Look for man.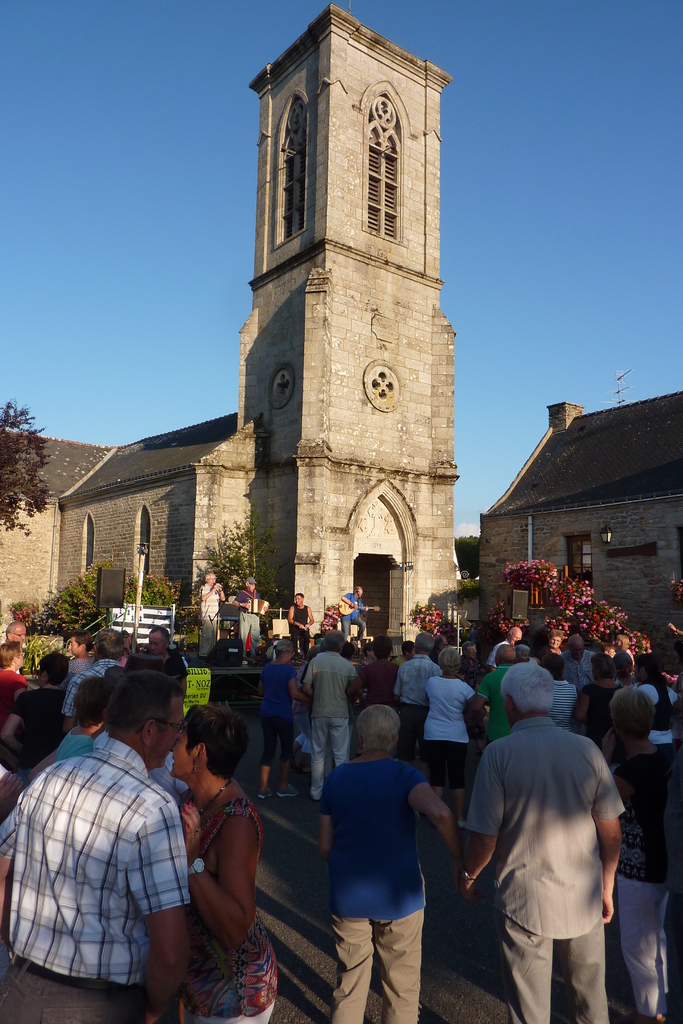
Found: <bbox>288, 590, 317, 651</bbox>.
